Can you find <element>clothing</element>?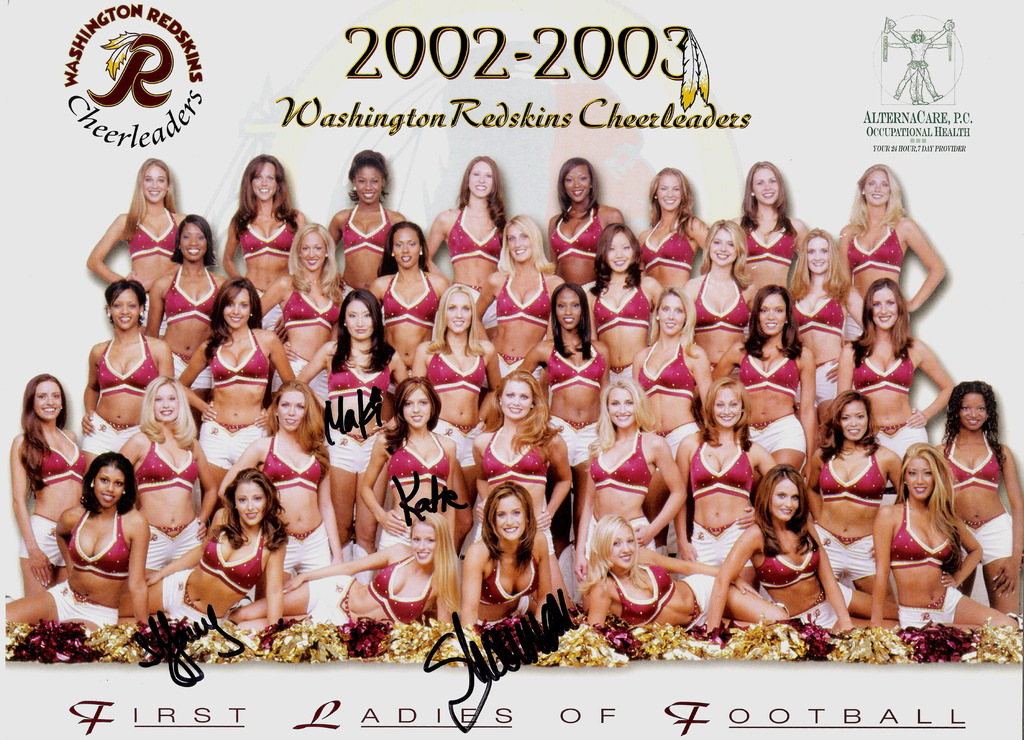
Yes, bounding box: <bbox>748, 217, 793, 265</bbox>.
